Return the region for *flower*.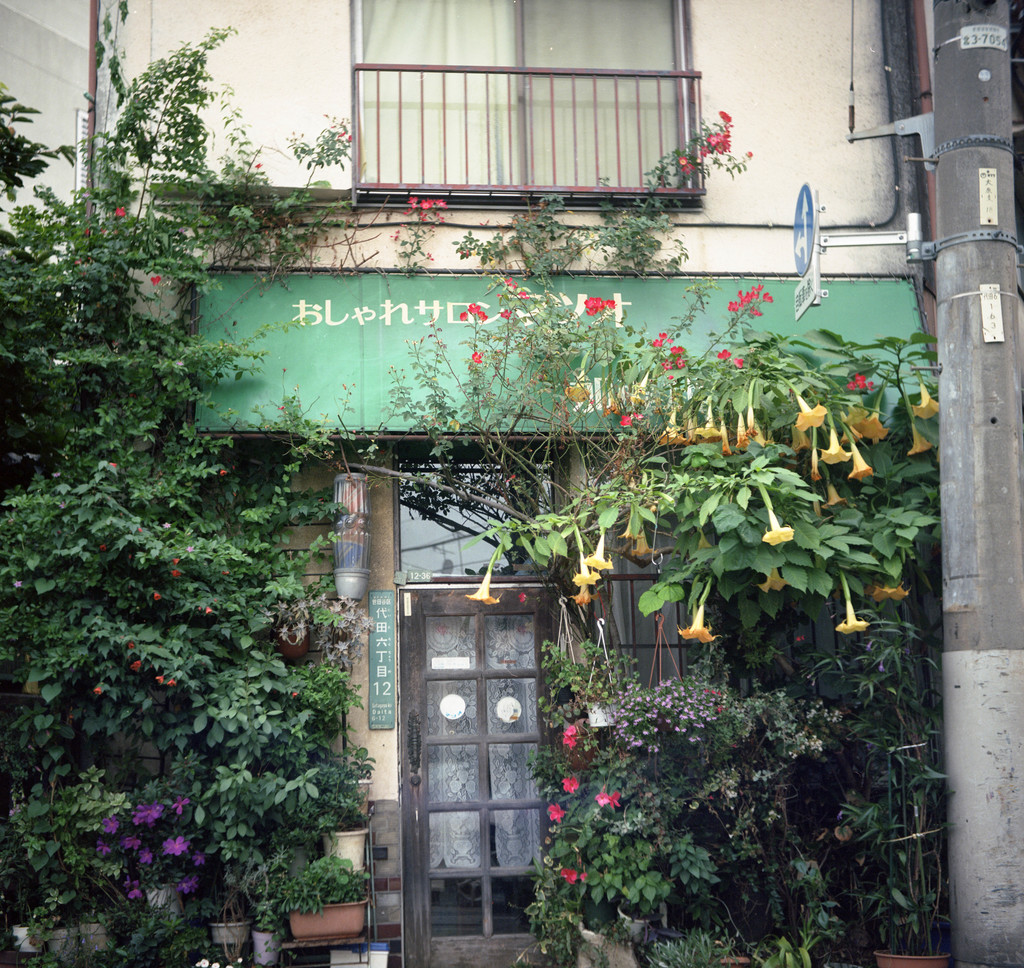
(621, 413, 634, 426).
